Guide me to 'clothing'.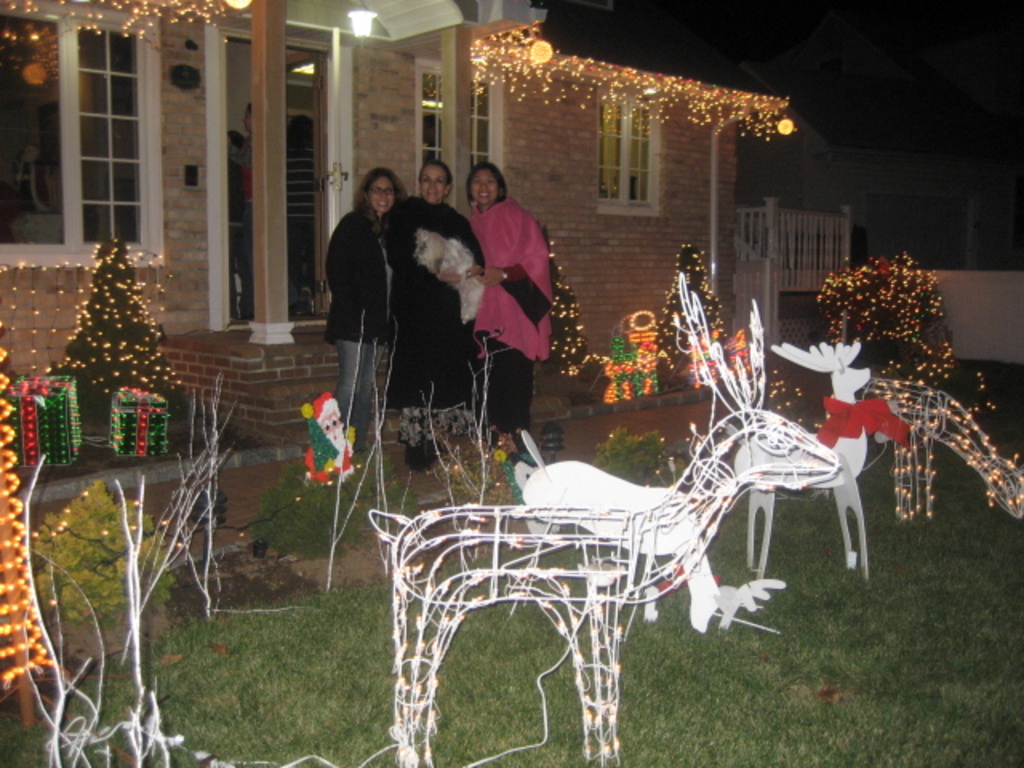
Guidance: Rect(459, 173, 566, 390).
